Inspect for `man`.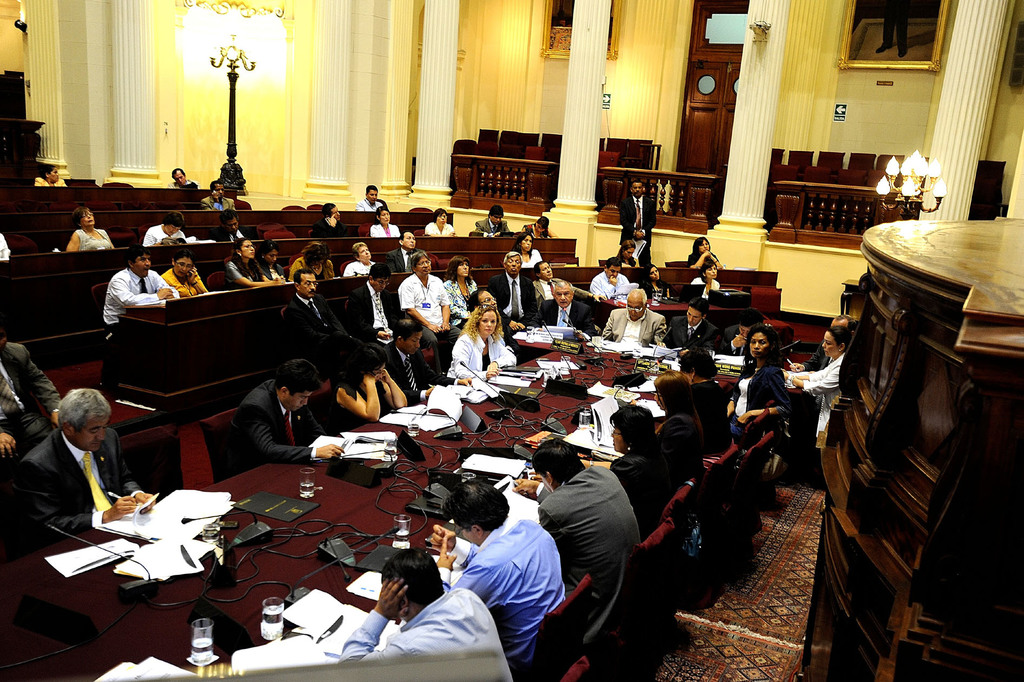
Inspection: {"left": 0, "top": 340, "right": 59, "bottom": 467}.
